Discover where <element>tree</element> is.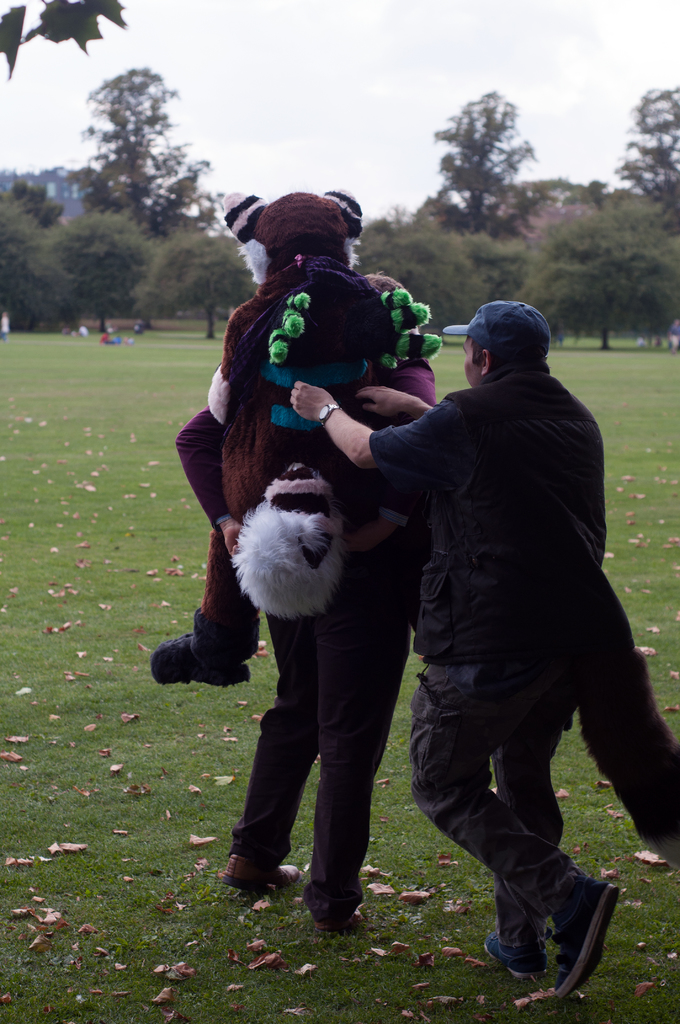
Discovered at locate(56, 218, 149, 332).
